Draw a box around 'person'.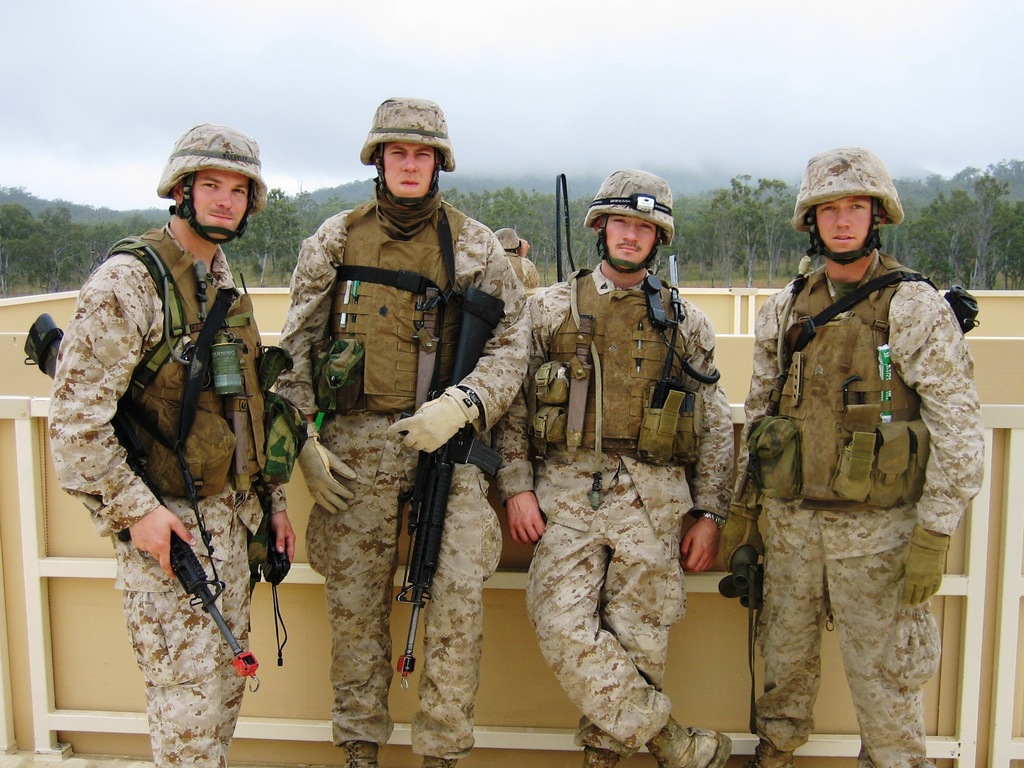
detection(493, 166, 731, 767).
